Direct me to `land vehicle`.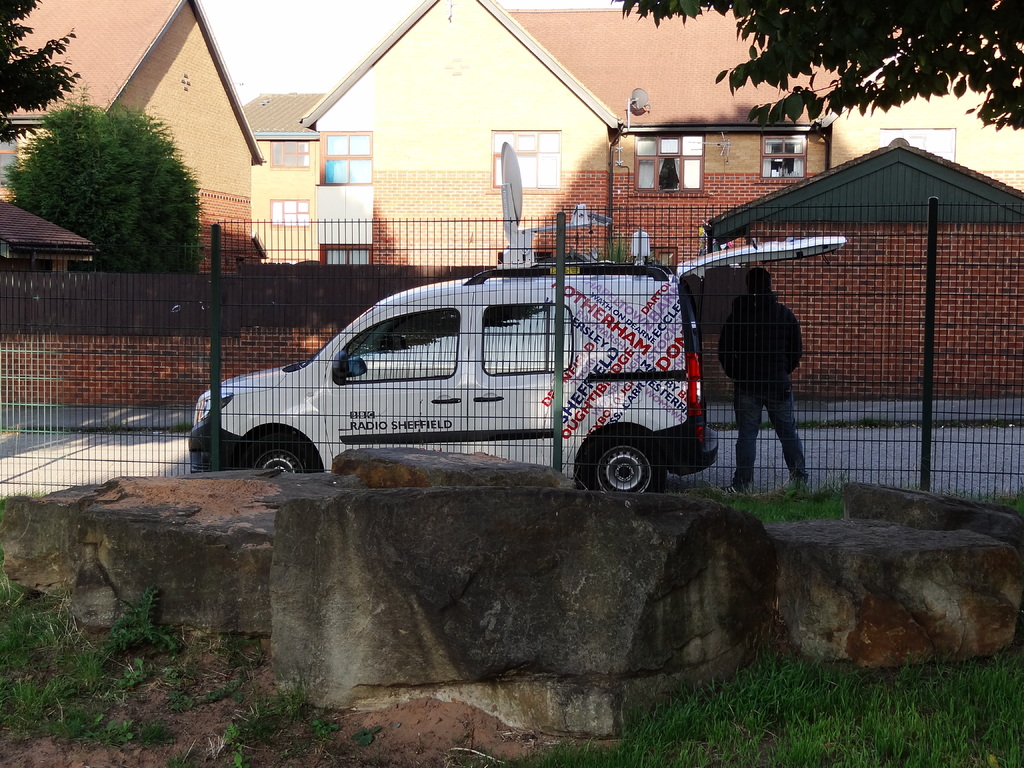
Direction: 182/207/794/504.
